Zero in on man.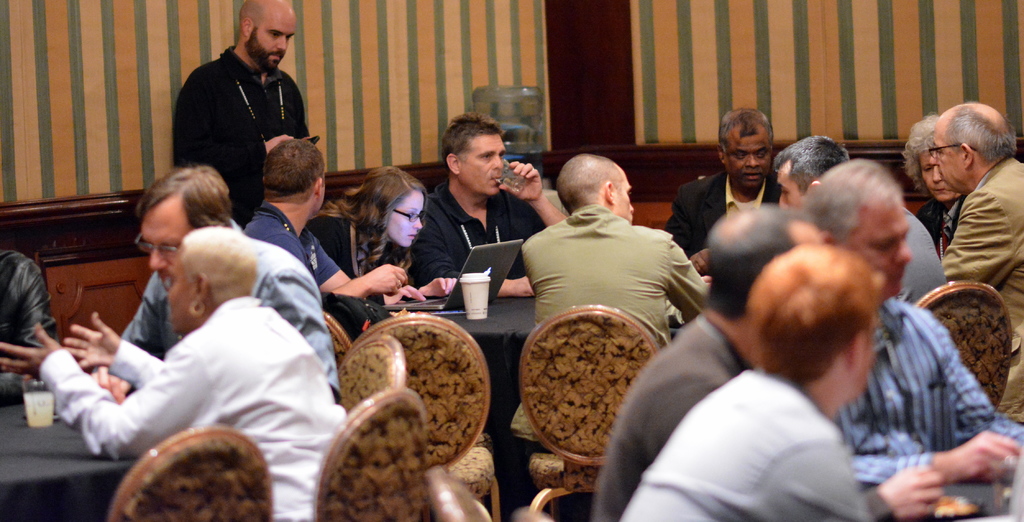
Zeroed in: {"left": 90, "top": 164, "right": 348, "bottom": 408}.
